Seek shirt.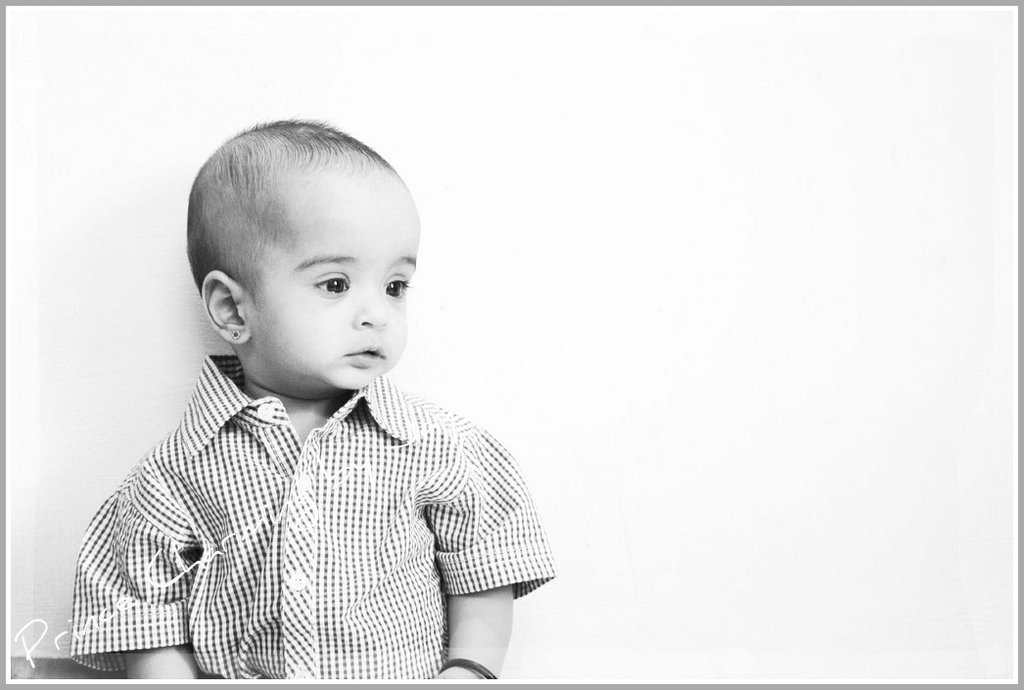
[70,310,560,673].
